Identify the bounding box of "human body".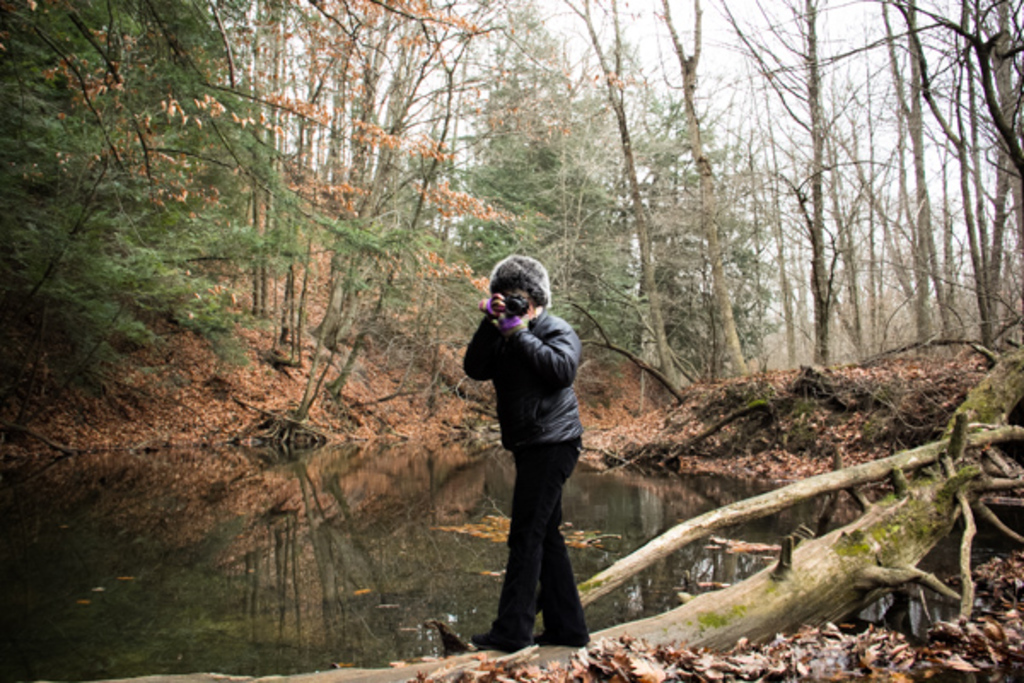
<region>473, 263, 608, 659</region>.
